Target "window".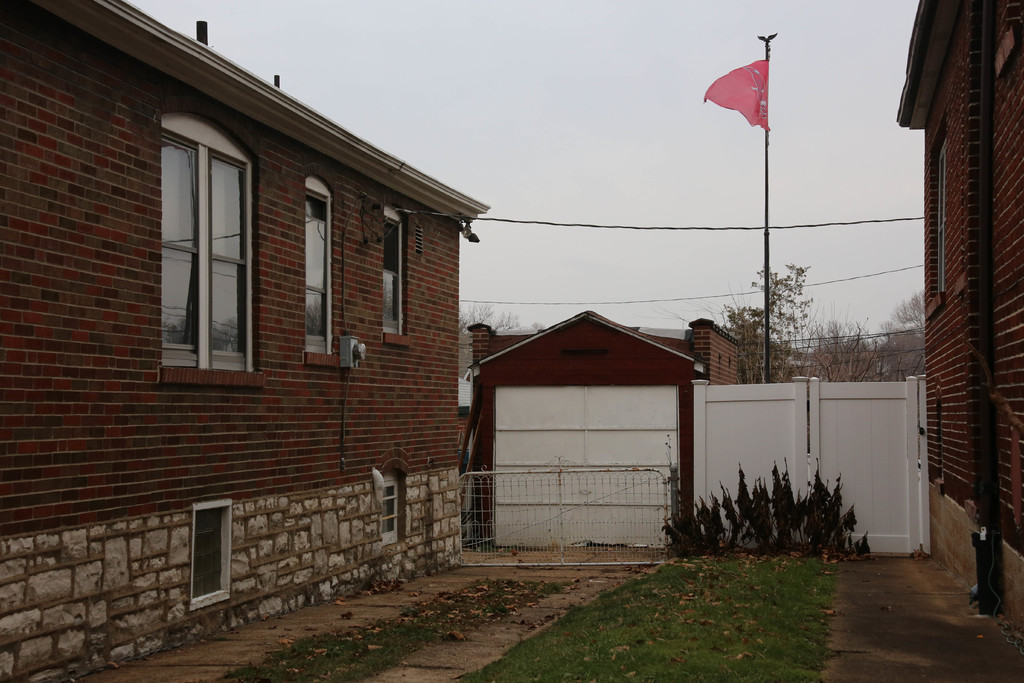
Target region: [x1=307, y1=177, x2=335, y2=356].
